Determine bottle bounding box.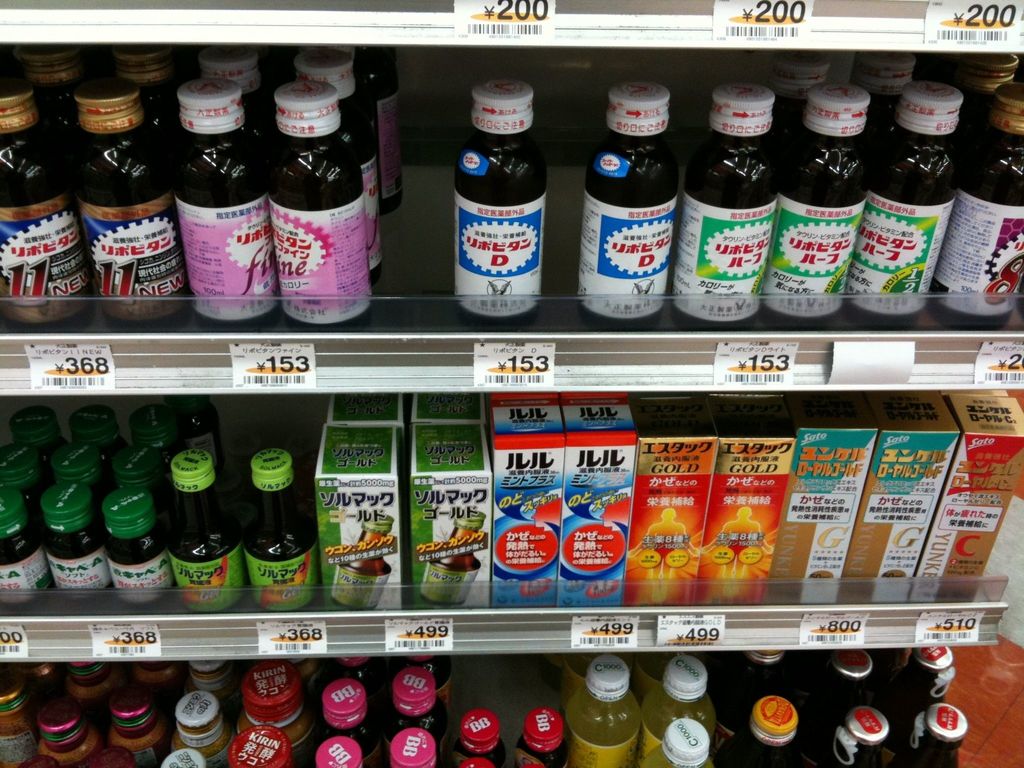
Determined: l=778, t=77, r=877, b=335.
